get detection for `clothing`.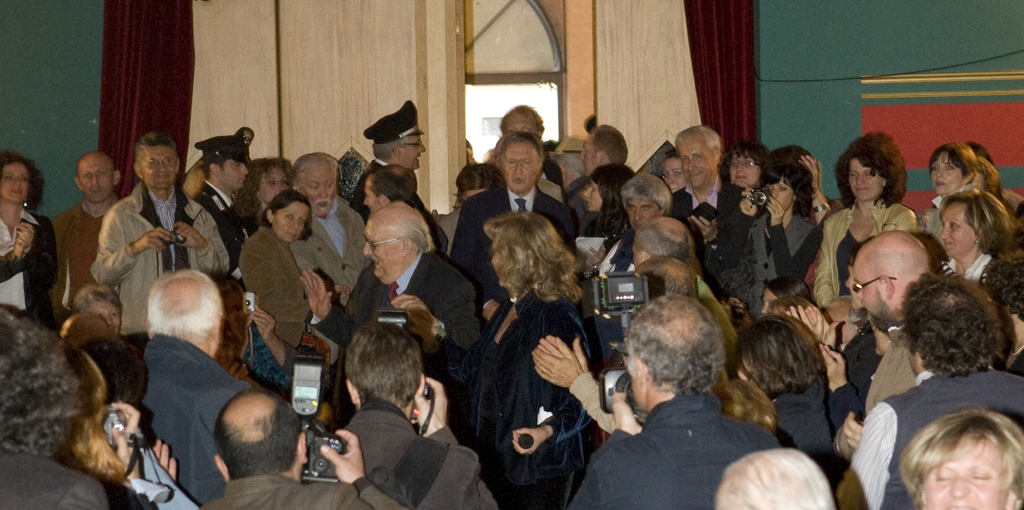
Detection: detection(765, 376, 826, 482).
